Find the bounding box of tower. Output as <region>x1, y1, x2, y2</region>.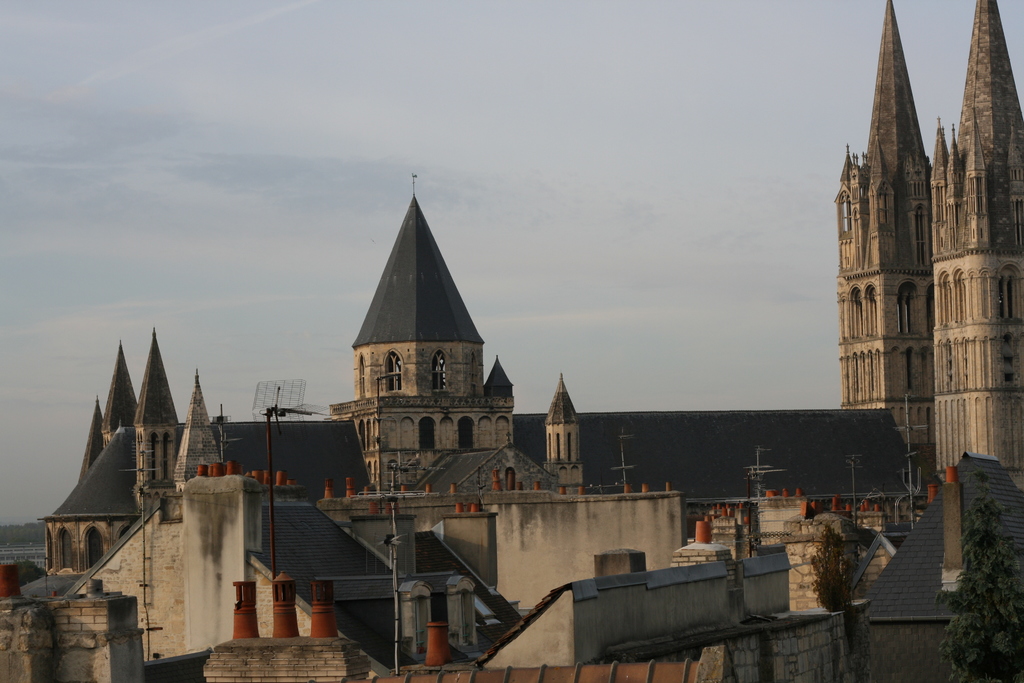
<region>104, 342, 143, 439</region>.
